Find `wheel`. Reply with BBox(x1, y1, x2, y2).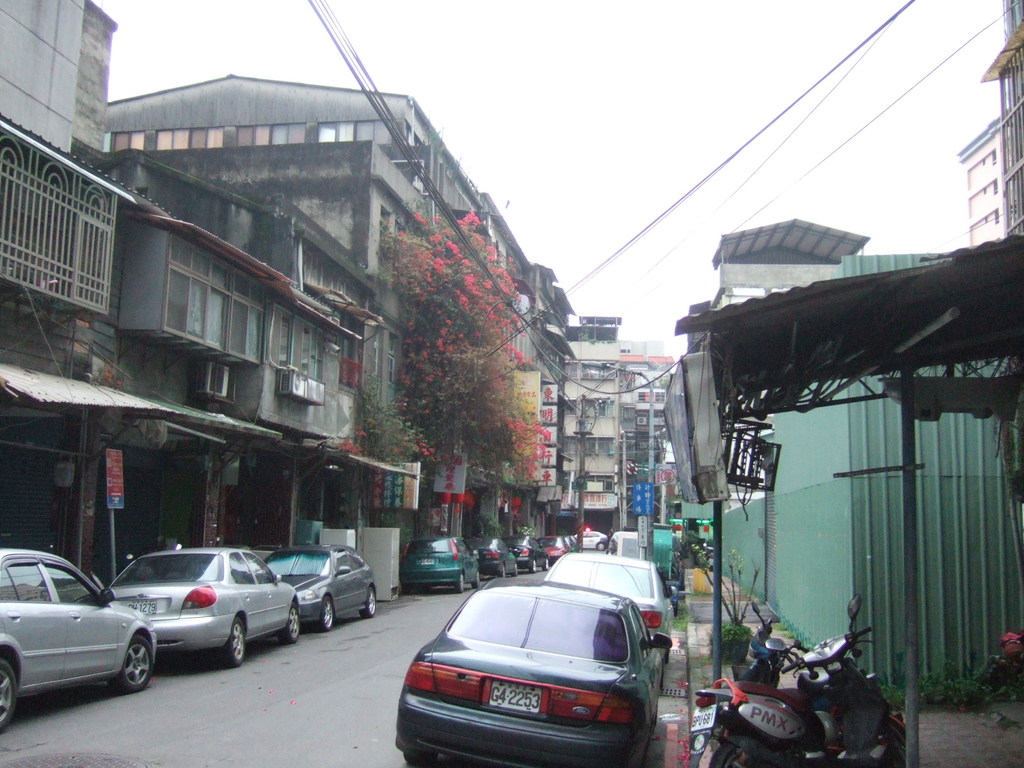
BBox(218, 610, 252, 678).
